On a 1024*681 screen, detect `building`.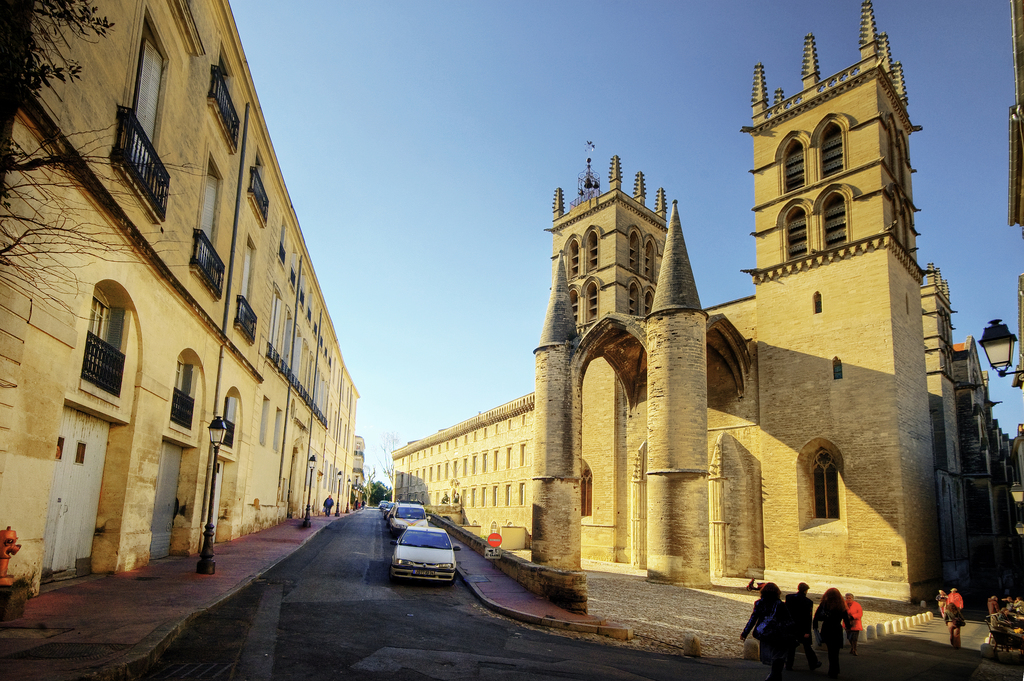
[x1=0, y1=0, x2=361, y2=615].
